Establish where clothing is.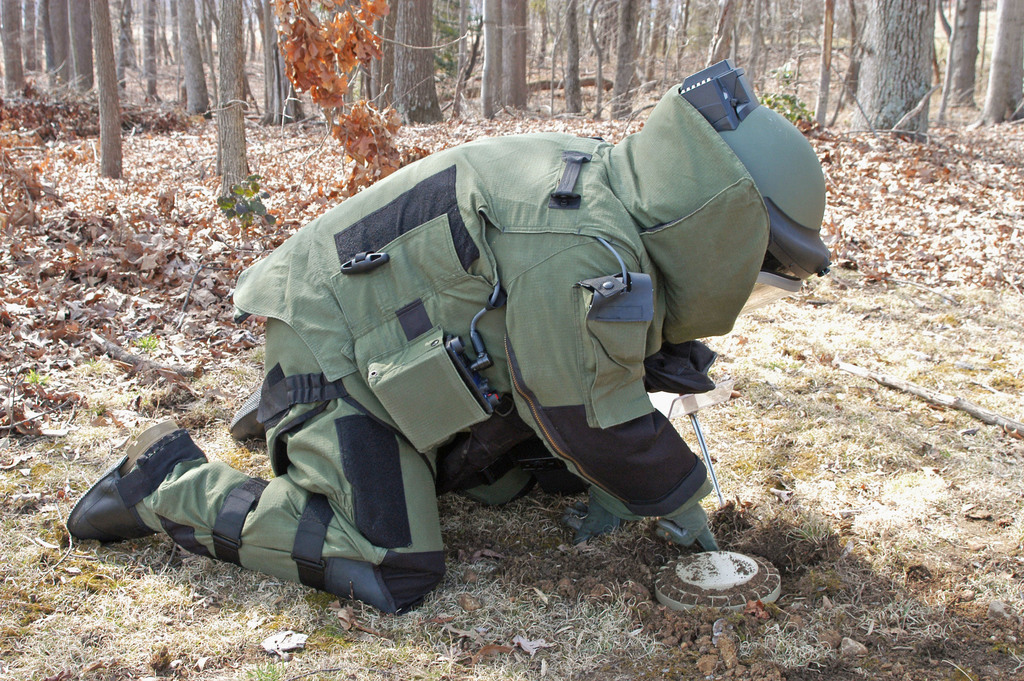
Established at {"left": 76, "top": 58, "right": 840, "bottom": 617}.
